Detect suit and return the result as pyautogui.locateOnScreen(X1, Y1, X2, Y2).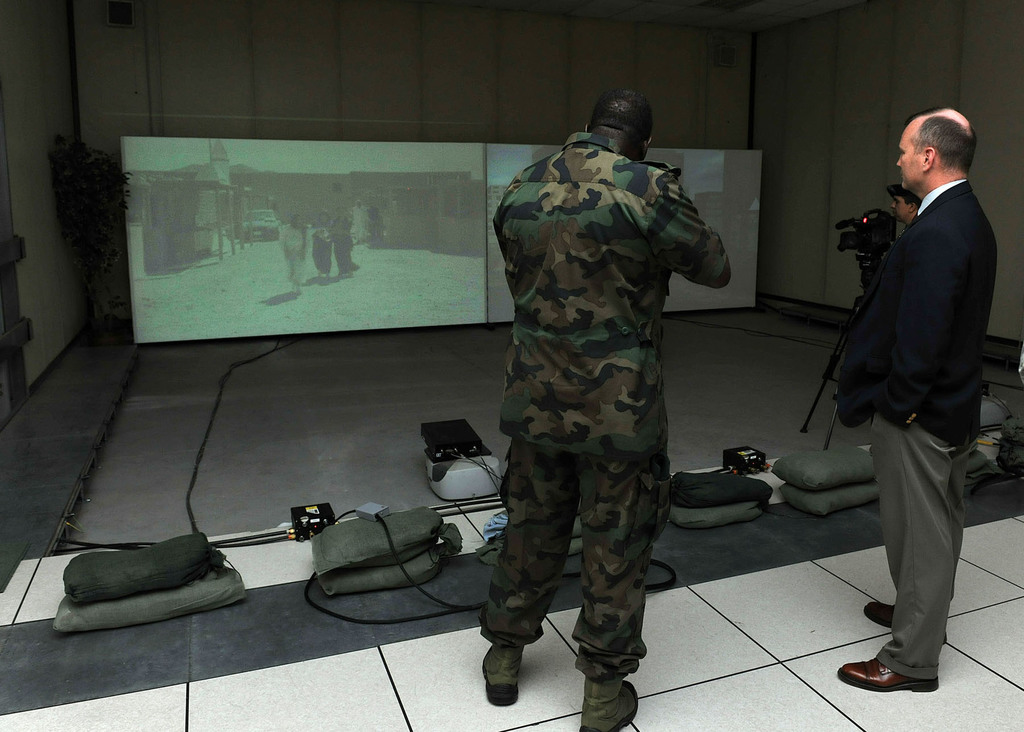
pyautogui.locateOnScreen(755, 174, 1004, 682).
